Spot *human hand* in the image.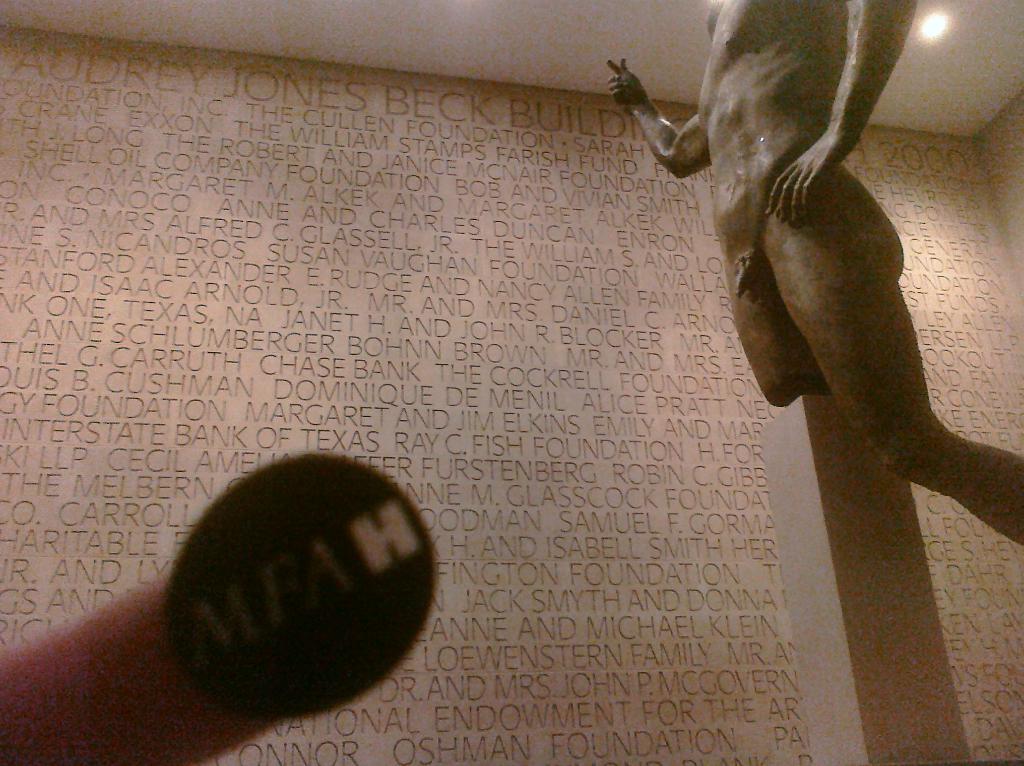
*human hand* found at <region>766, 138, 853, 232</region>.
